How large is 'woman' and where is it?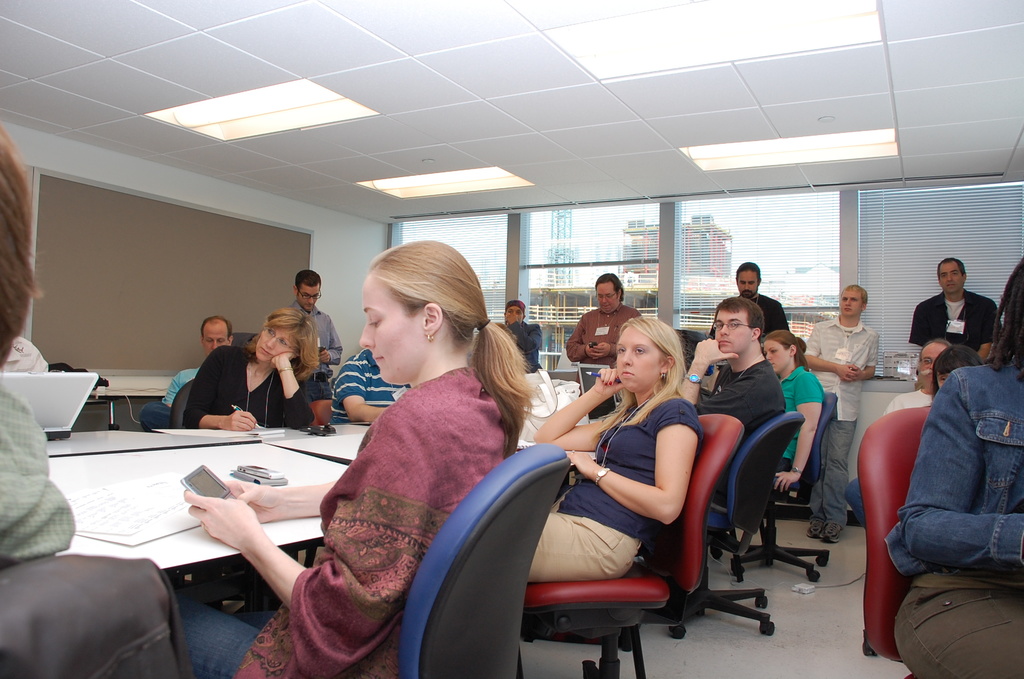
Bounding box: 269,244,546,669.
